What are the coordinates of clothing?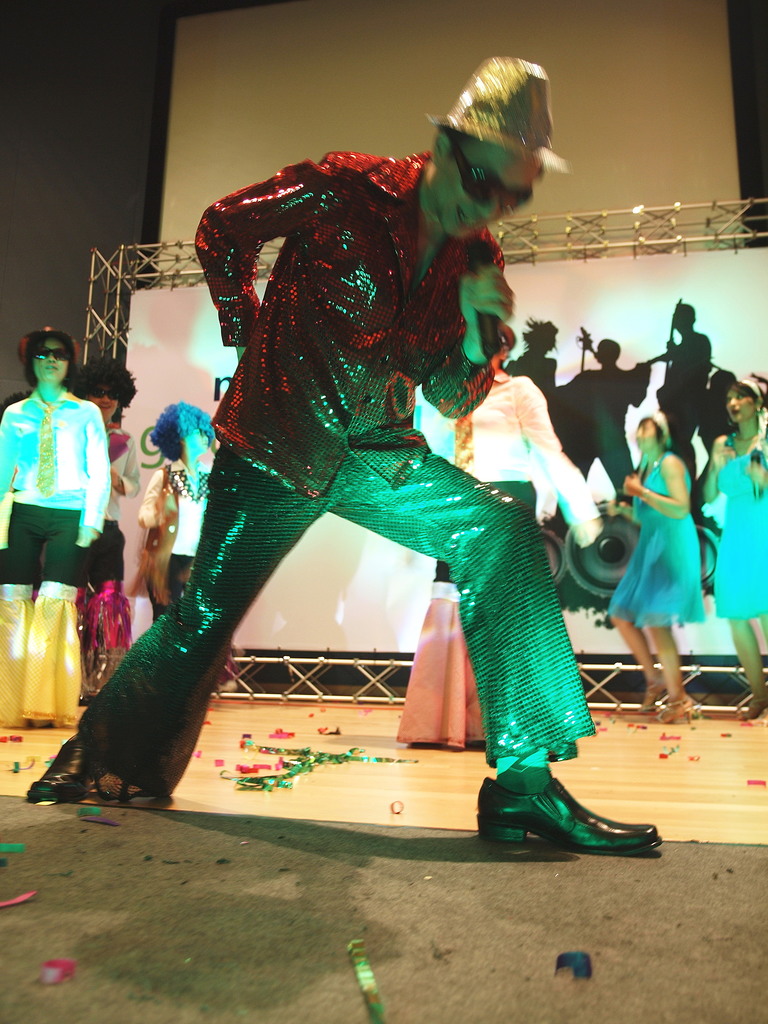
x1=396, y1=372, x2=621, y2=751.
